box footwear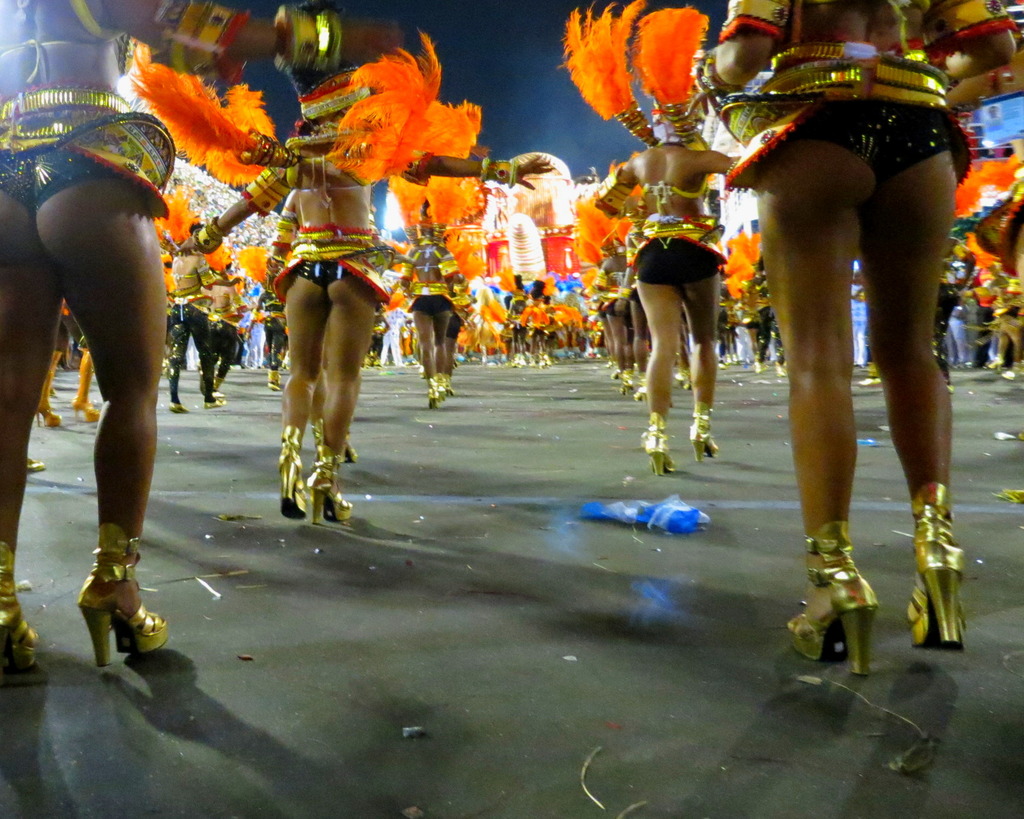
bbox(799, 530, 886, 670)
